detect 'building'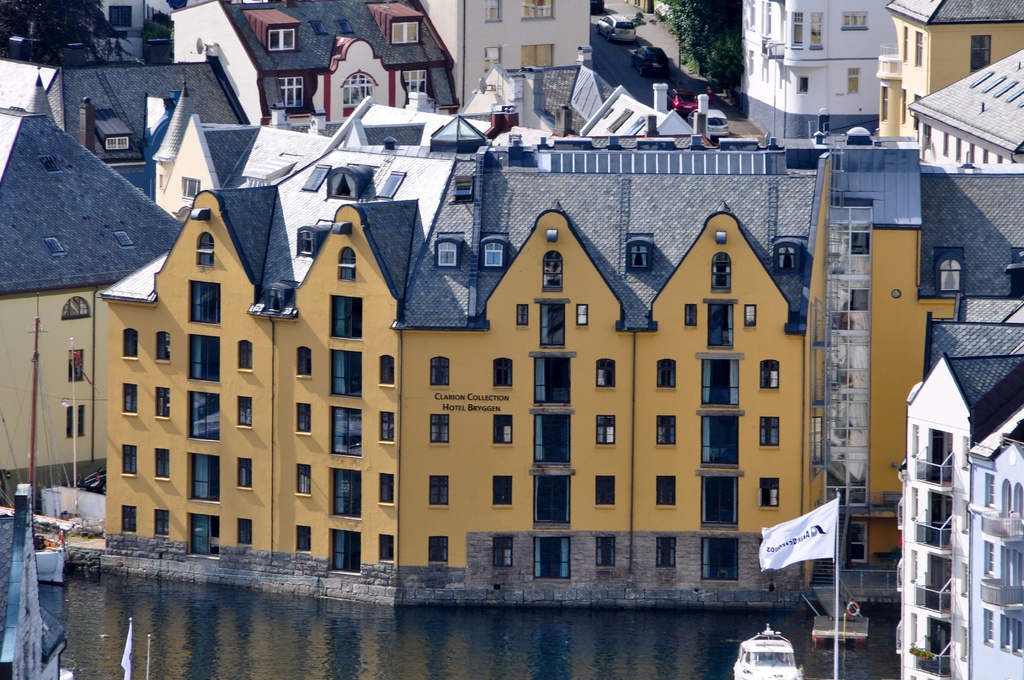
(97,46,1023,606)
